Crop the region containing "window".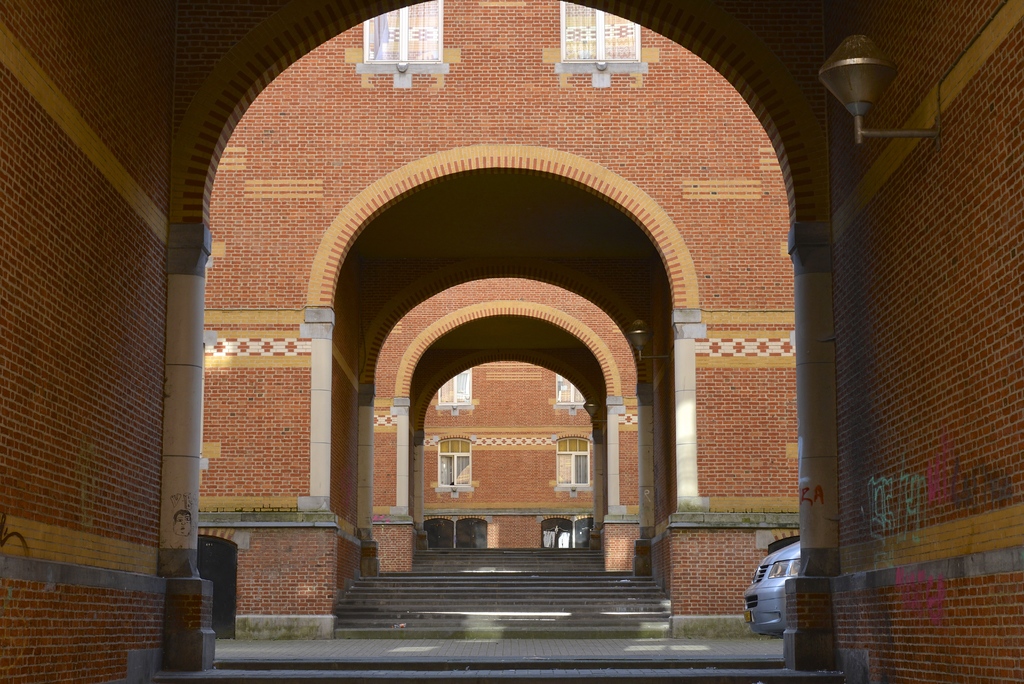
Crop region: crop(554, 432, 584, 499).
